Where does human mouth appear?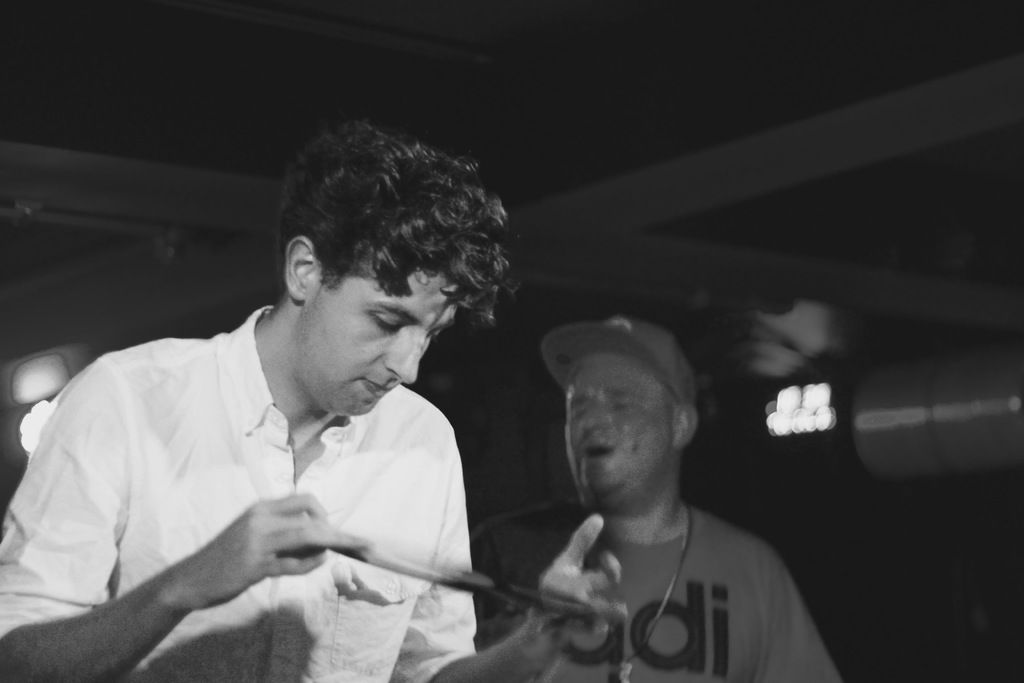
Appears at (362,377,392,393).
